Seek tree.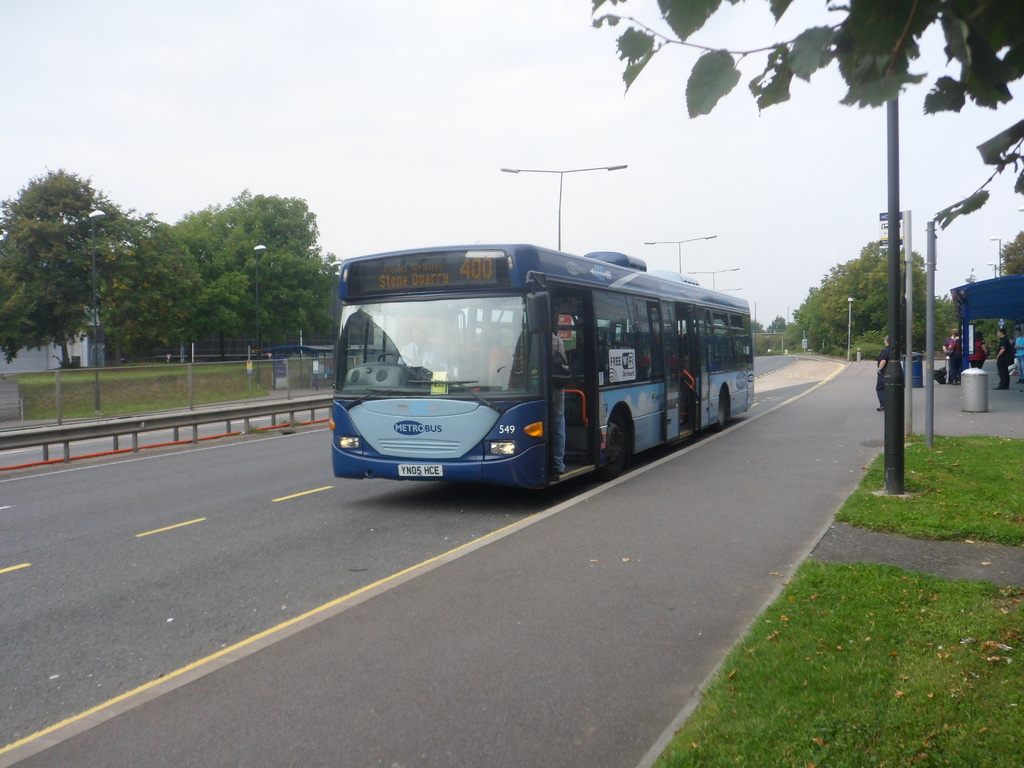
region(789, 278, 826, 348).
